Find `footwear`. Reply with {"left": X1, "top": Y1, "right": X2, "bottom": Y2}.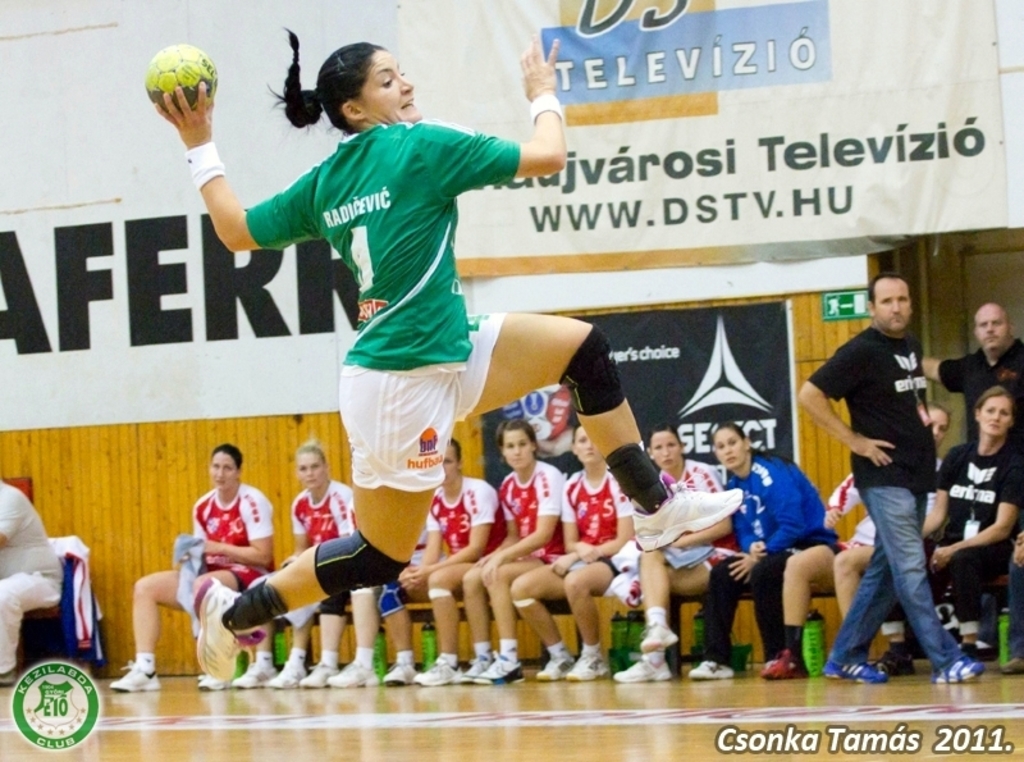
{"left": 567, "top": 651, "right": 616, "bottom": 684}.
